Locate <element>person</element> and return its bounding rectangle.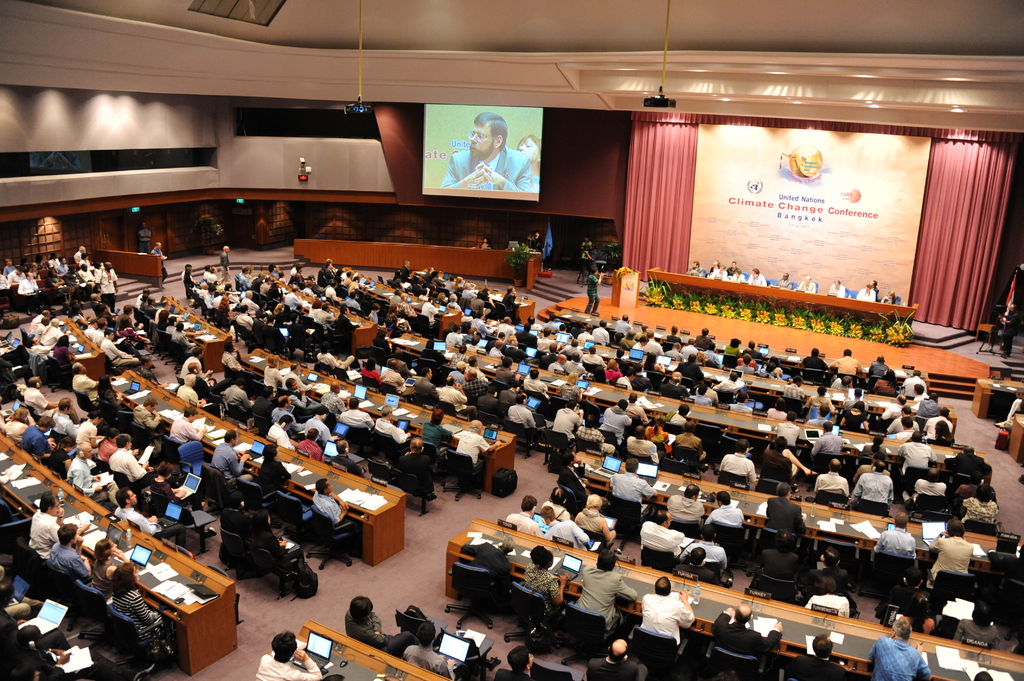
[481, 236, 490, 249].
